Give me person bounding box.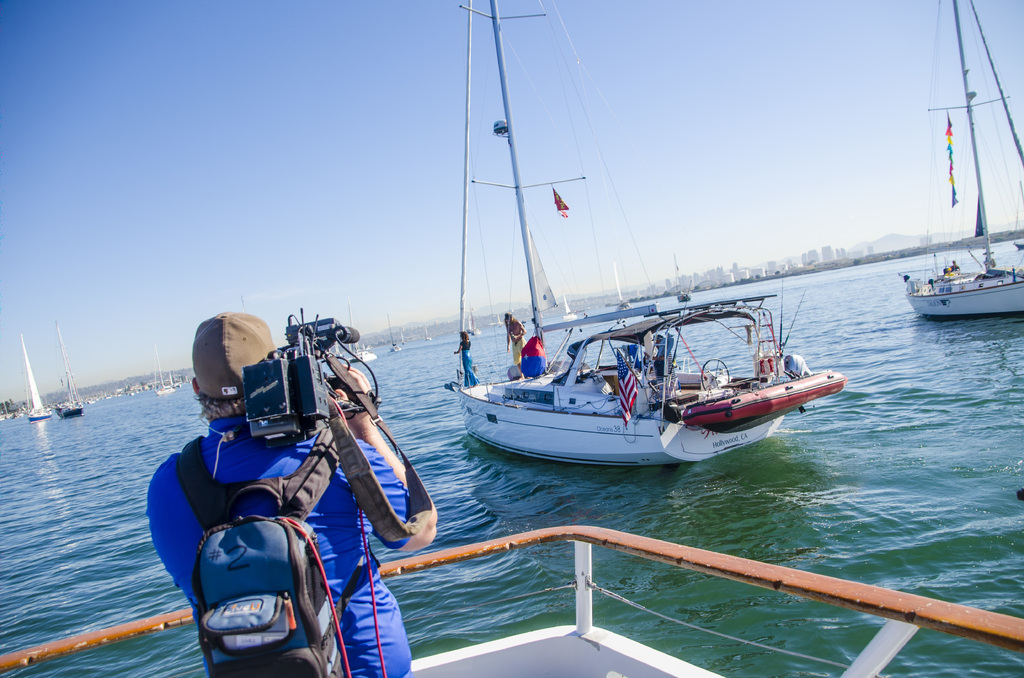
452:330:479:385.
